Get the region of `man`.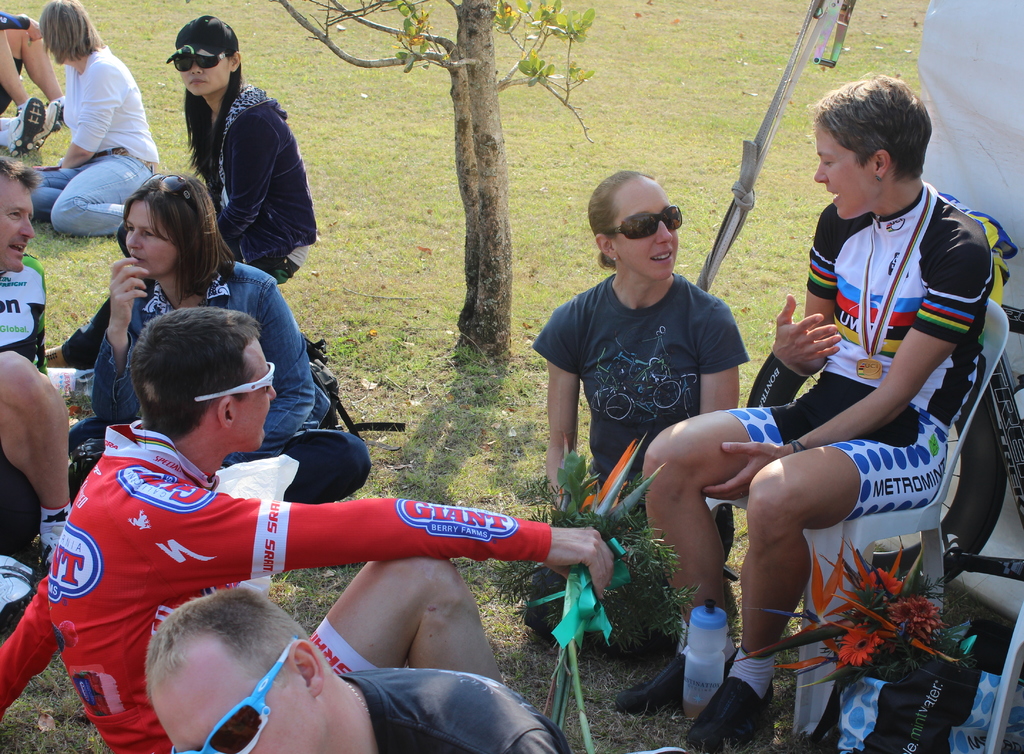
0 306 615 753.
